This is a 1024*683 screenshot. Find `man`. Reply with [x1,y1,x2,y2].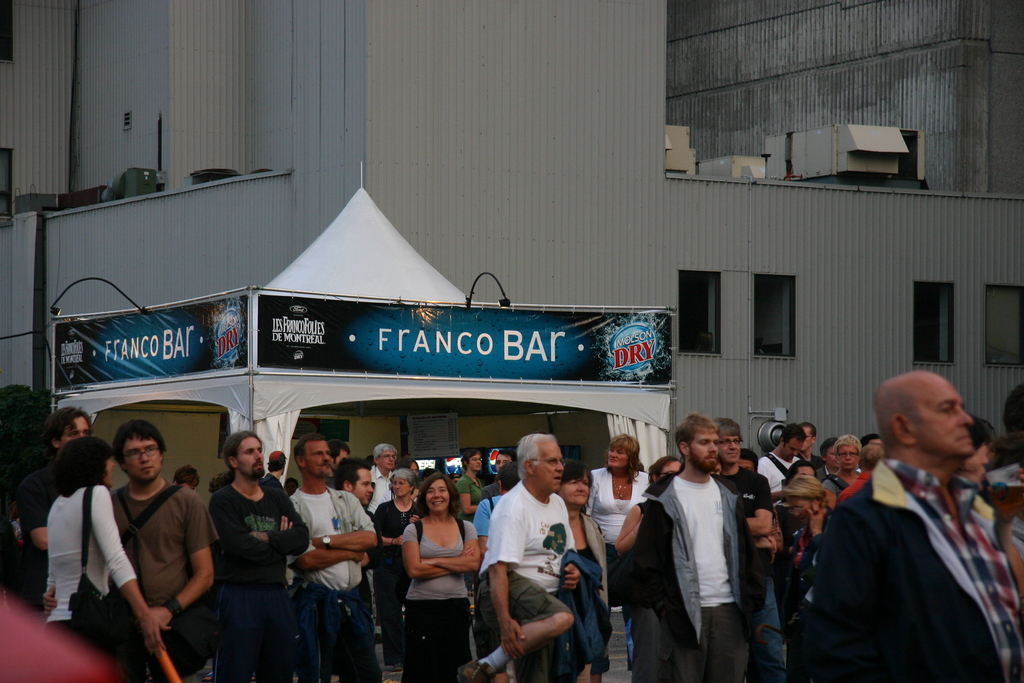
[627,416,764,682].
